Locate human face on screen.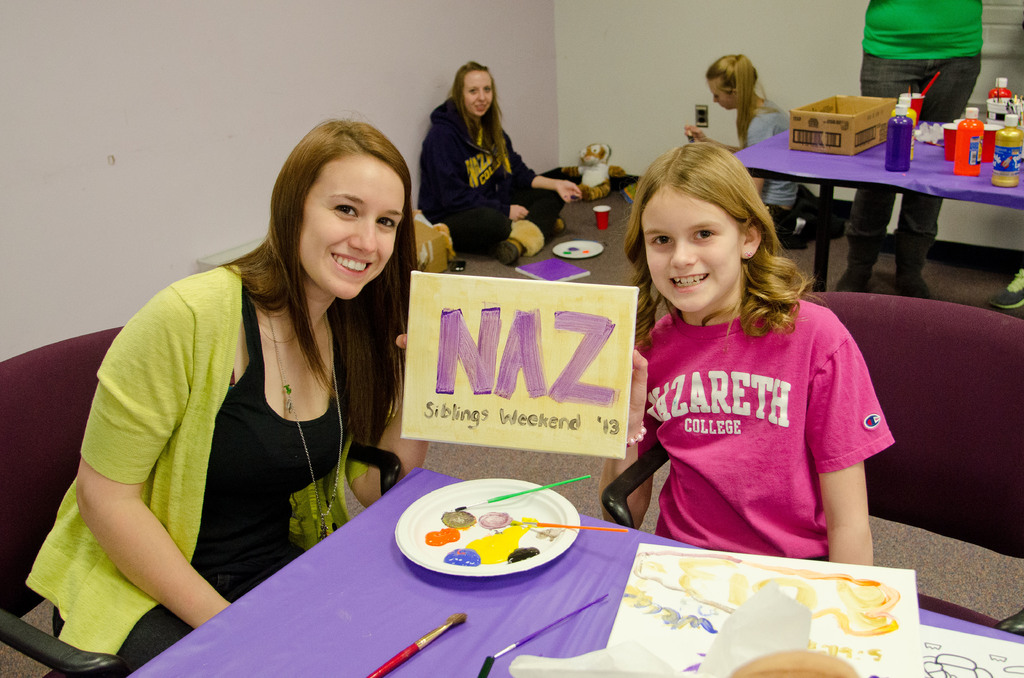
On screen at 464,64,493,117.
